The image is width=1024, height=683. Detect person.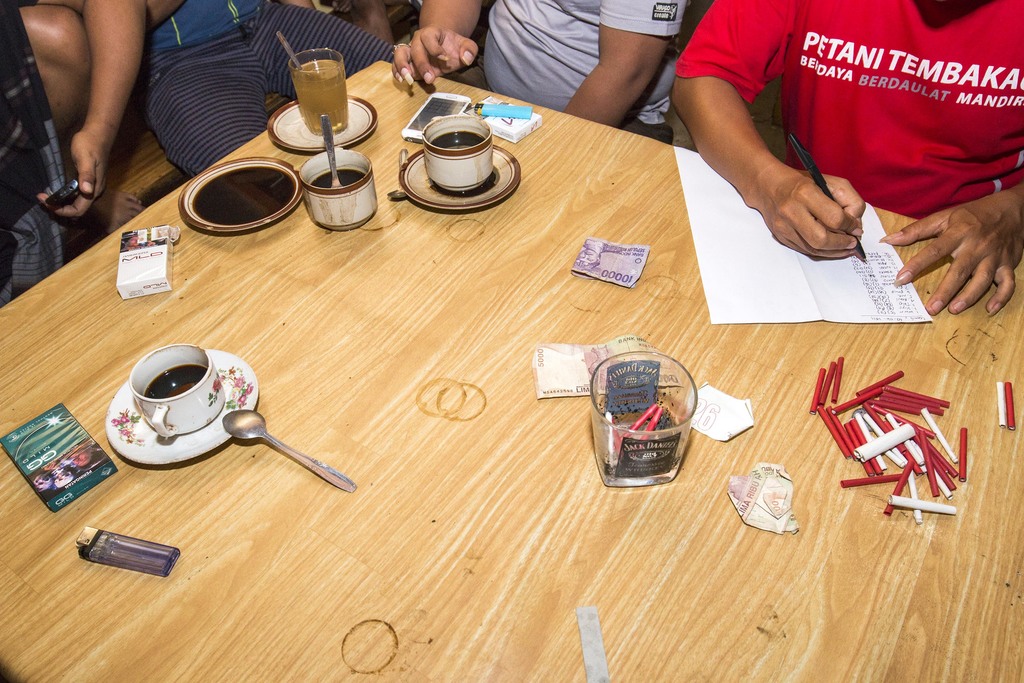
Detection: bbox=(17, 1, 84, 152).
